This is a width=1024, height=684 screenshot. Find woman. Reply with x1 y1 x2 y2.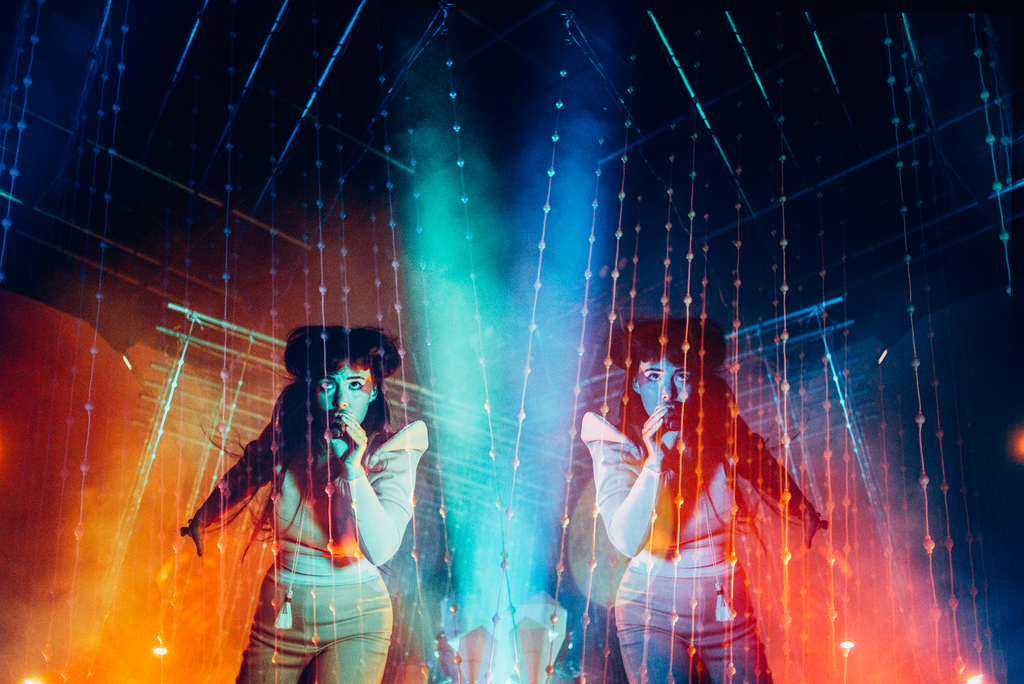
579 314 850 683.
